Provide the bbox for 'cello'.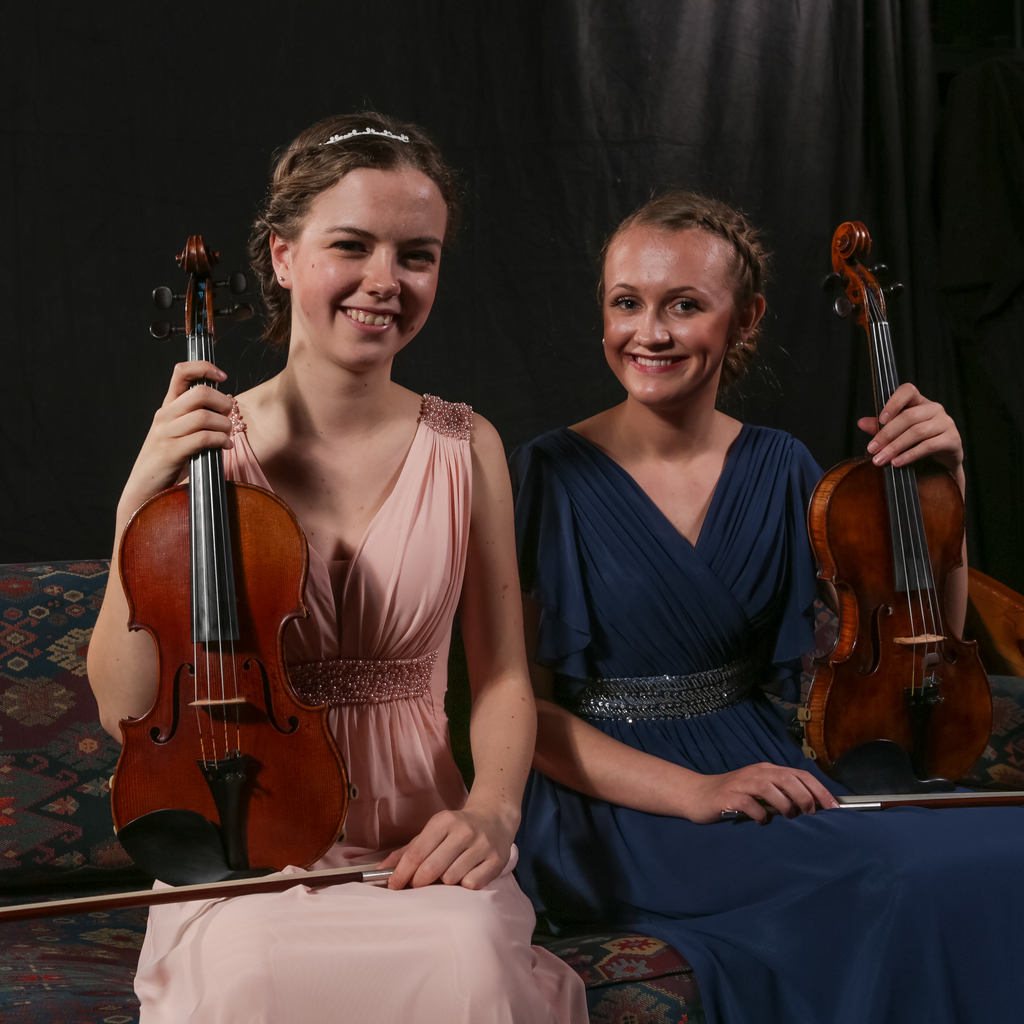
box=[786, 221, 1023, 833].
